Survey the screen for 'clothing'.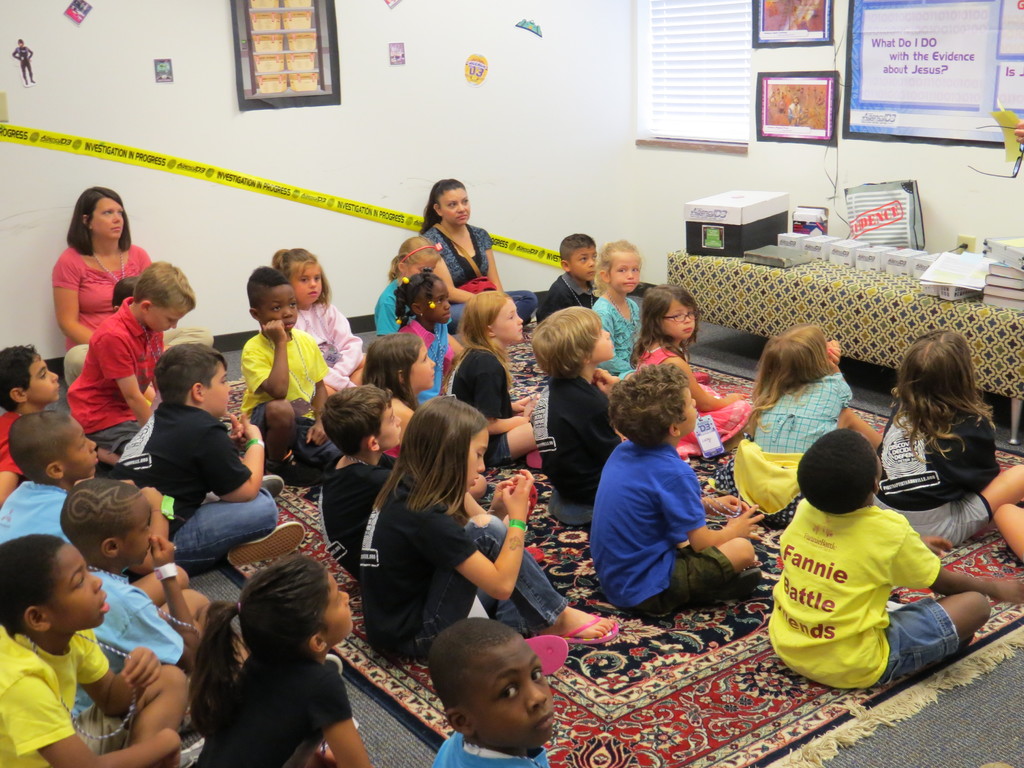
Survey found: (0, 479, 73, 542).
